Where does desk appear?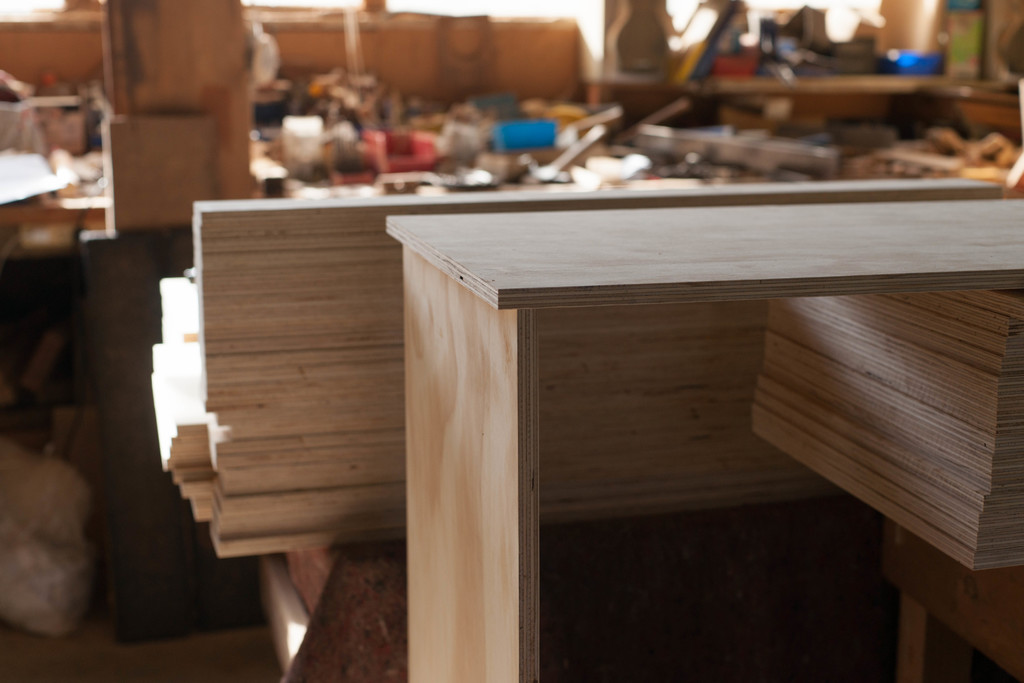
Appears at 378:222:1023:657.
